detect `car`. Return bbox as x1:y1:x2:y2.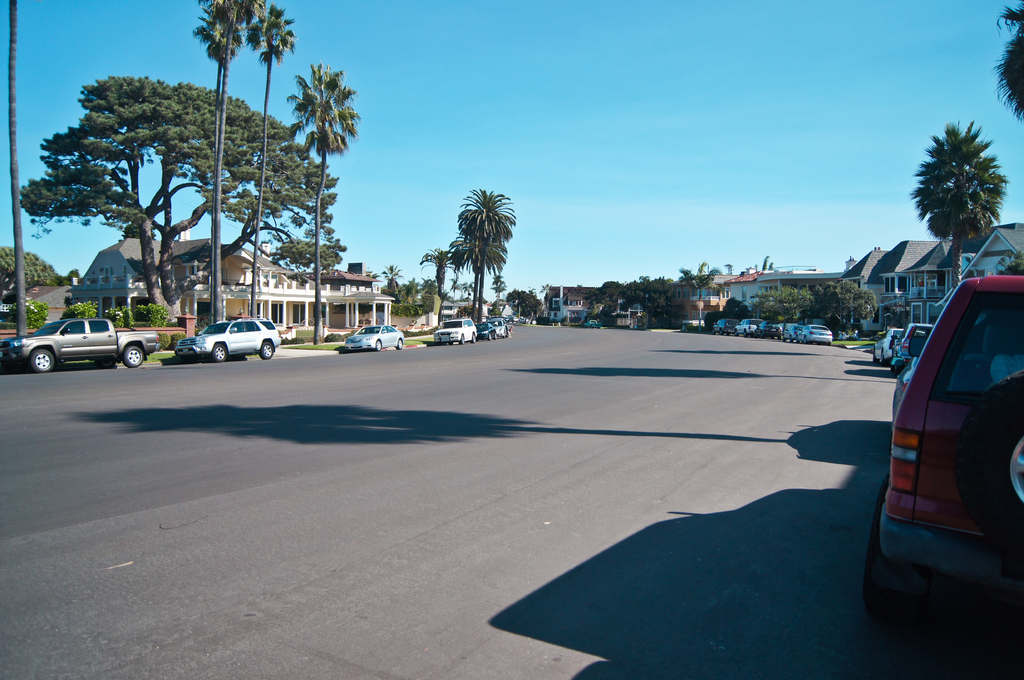
895:316:934:366.
